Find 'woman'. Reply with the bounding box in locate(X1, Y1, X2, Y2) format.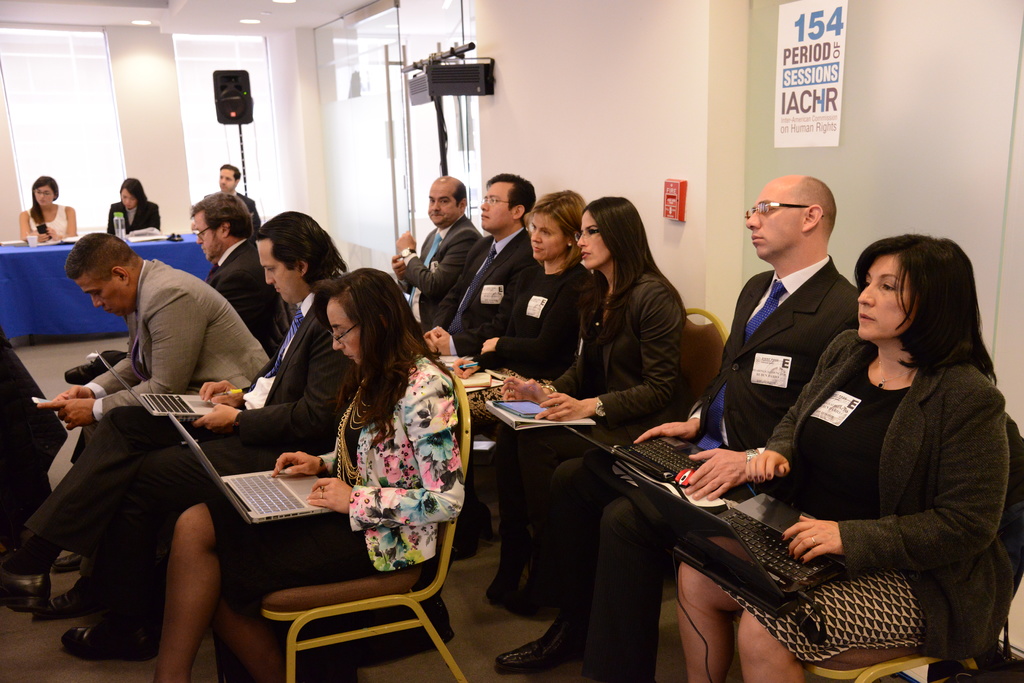
locate(452, 189, 590, 556).
